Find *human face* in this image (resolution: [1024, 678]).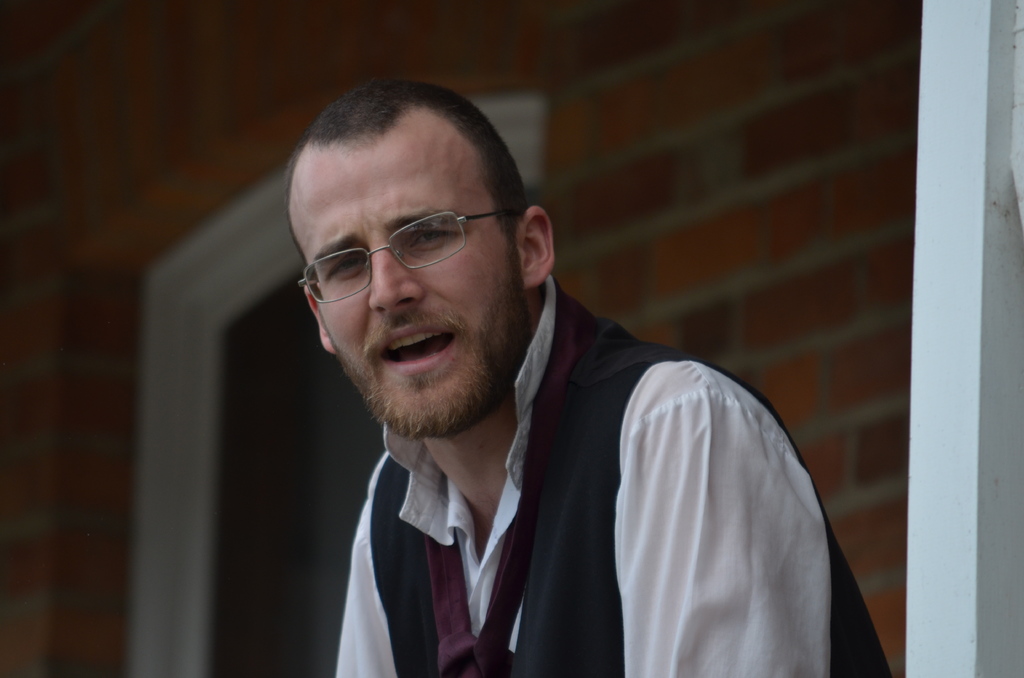
box=[287, 100, 527, 436].
